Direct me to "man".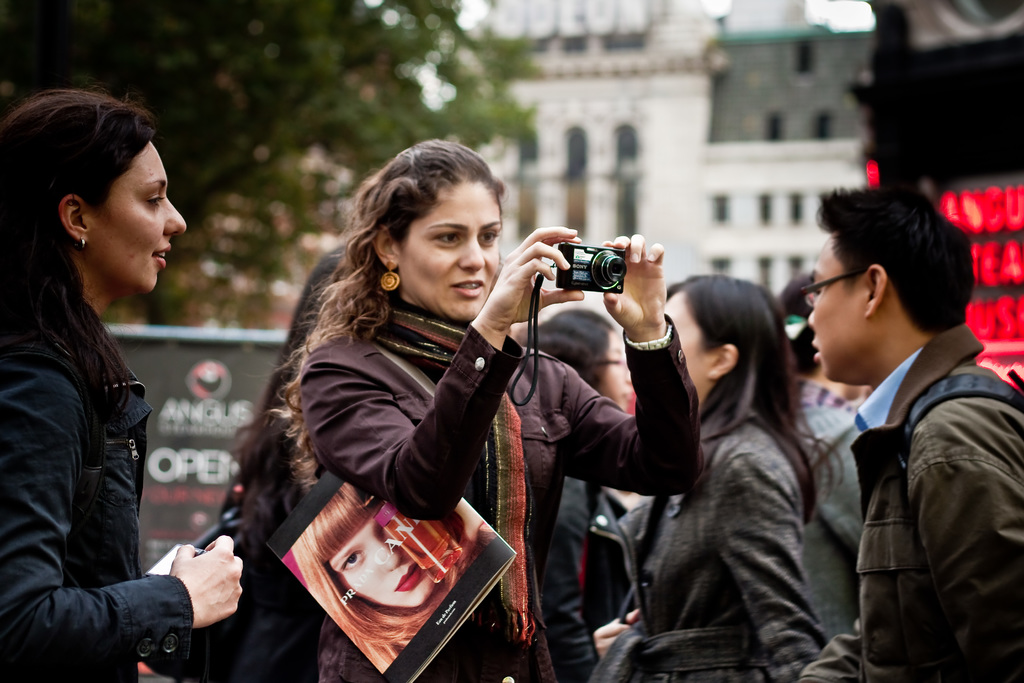
Direction: bbox=[795, 168, 1021, 682].
